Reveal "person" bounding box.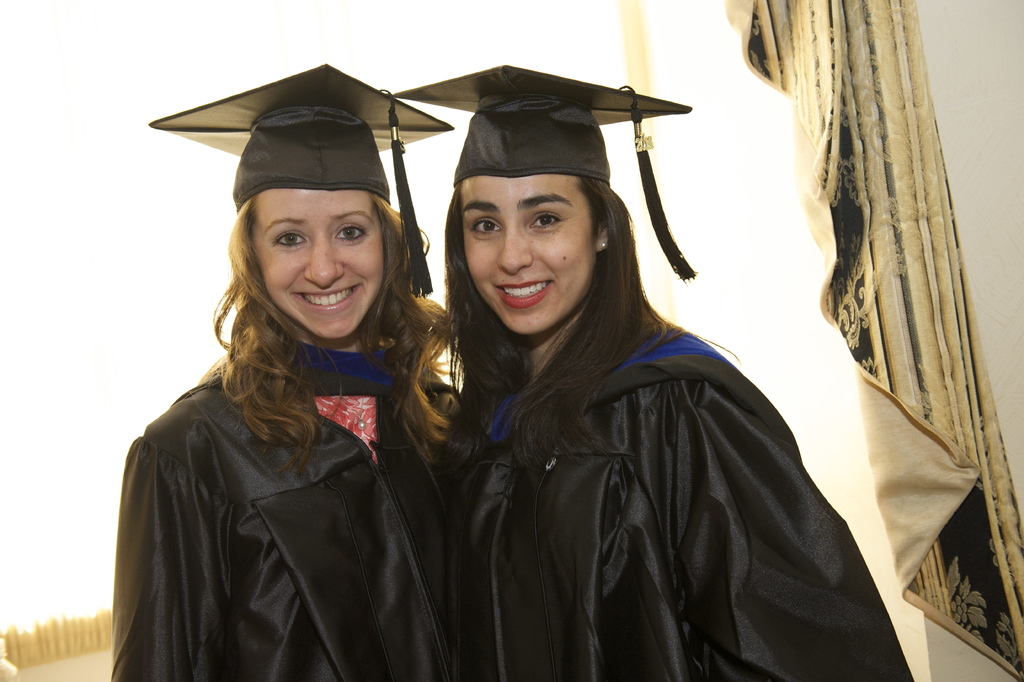
Revealed: {"x1": 394, "y1": 66, "x2": 913, "y2": 681}.
